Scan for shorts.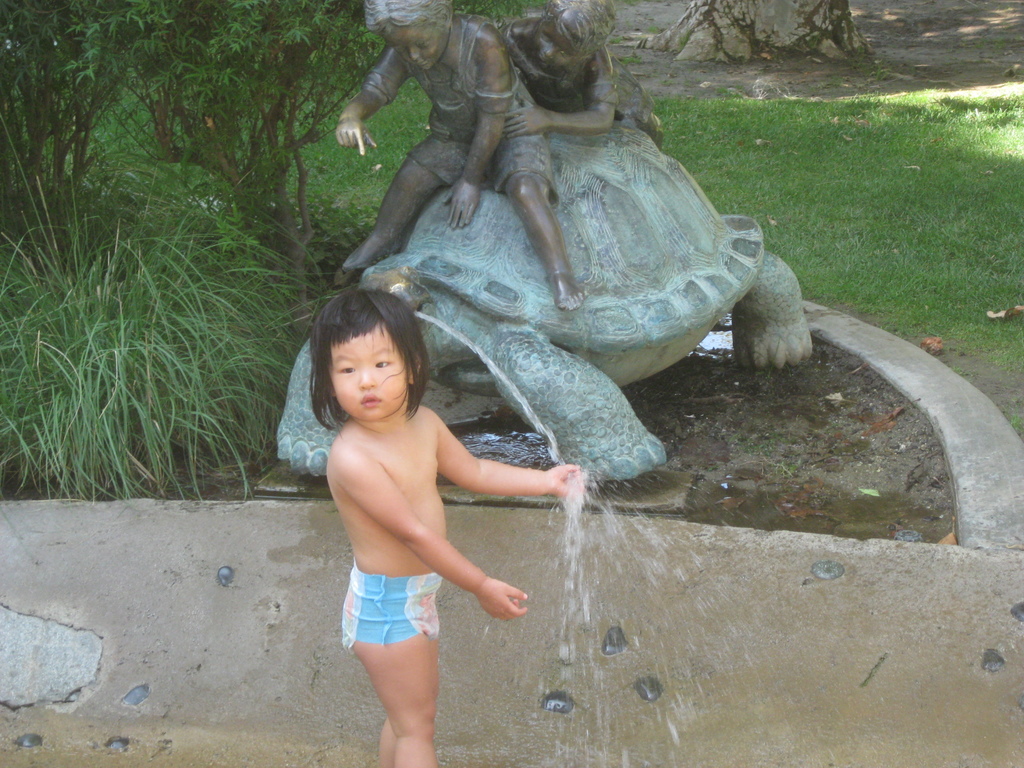
Scan result: <bbox>324, 579, 438, 643</bbox>.
